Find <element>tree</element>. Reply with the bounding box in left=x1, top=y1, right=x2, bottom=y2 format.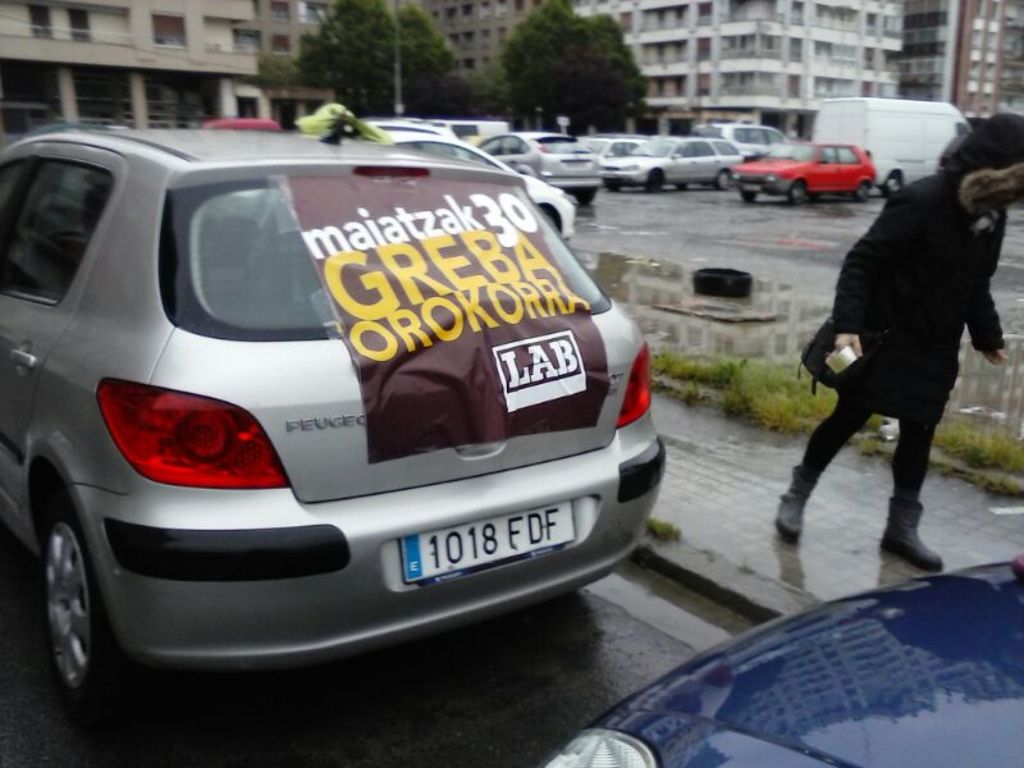
left=274, top=0, right=490, bottom=132.
